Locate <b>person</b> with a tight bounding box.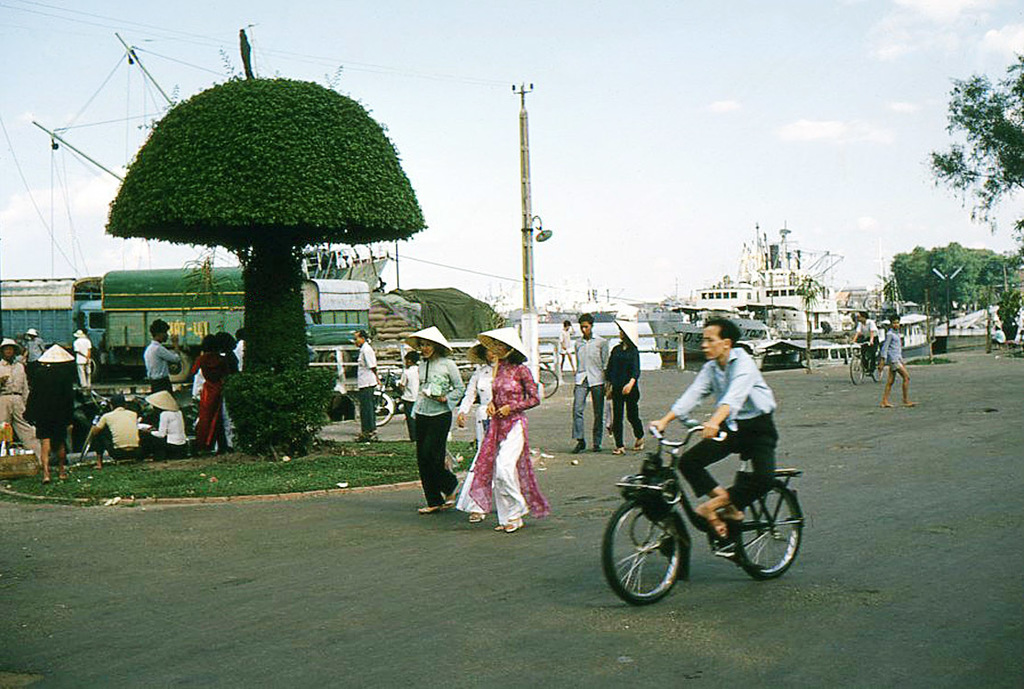
<box>73,329,97,390</box>.
